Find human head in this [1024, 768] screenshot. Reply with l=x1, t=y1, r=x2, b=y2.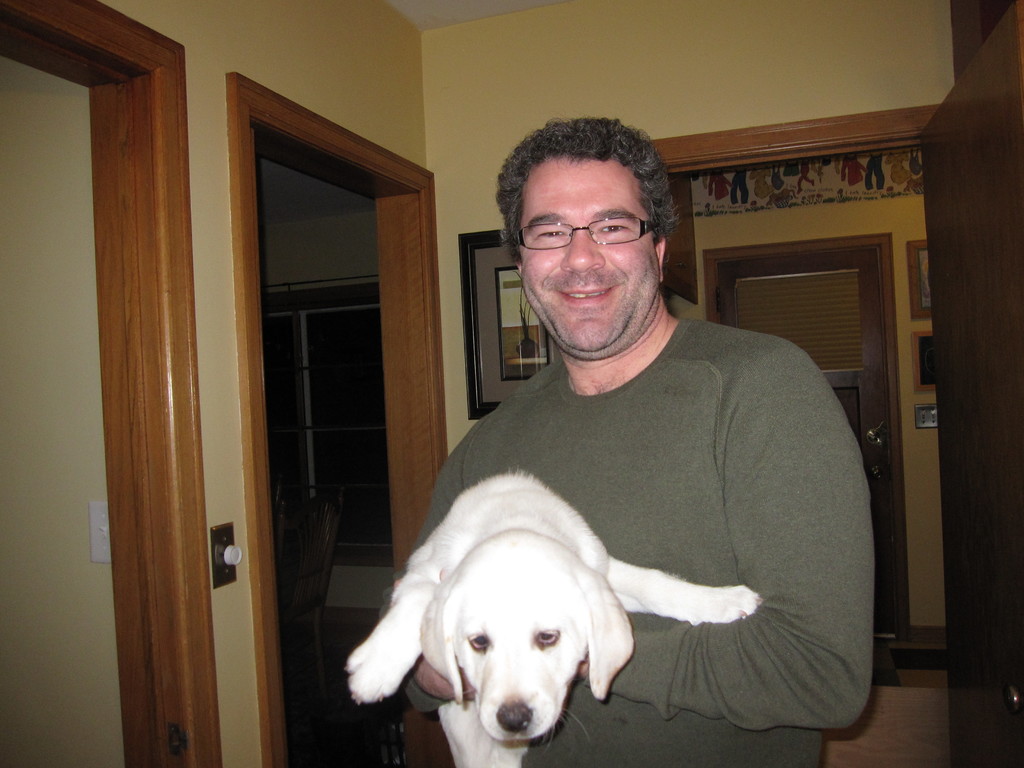
l=497, t=123, r=682, b=316.
